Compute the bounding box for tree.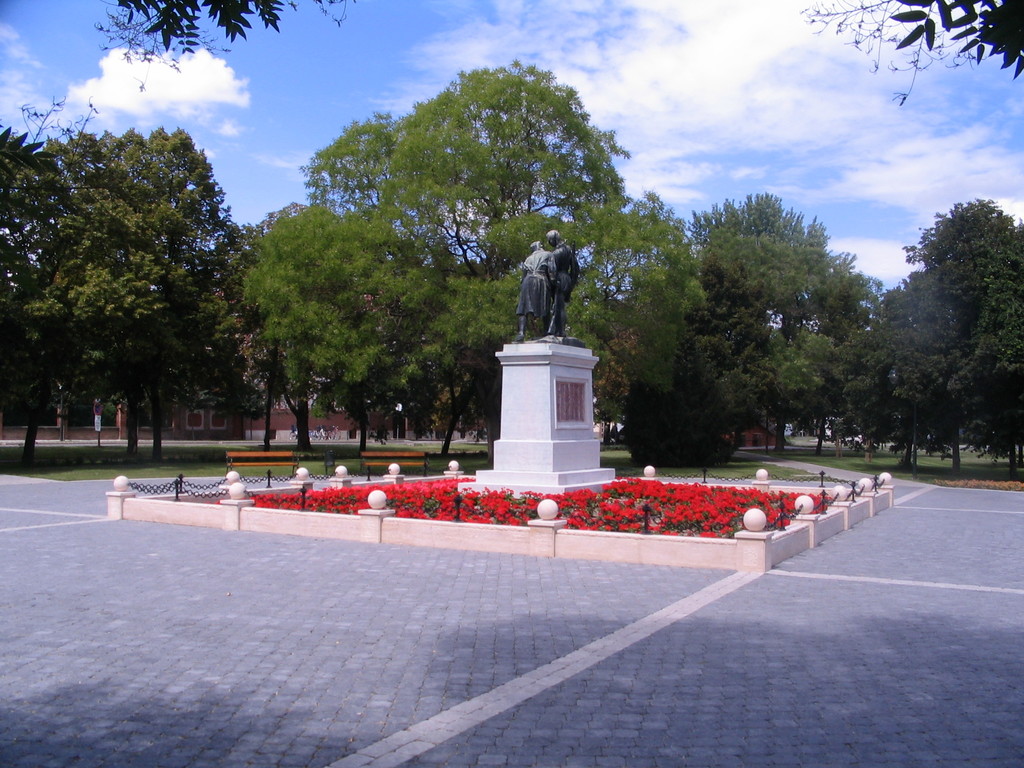
select_region(410, 275, 538, 454).
